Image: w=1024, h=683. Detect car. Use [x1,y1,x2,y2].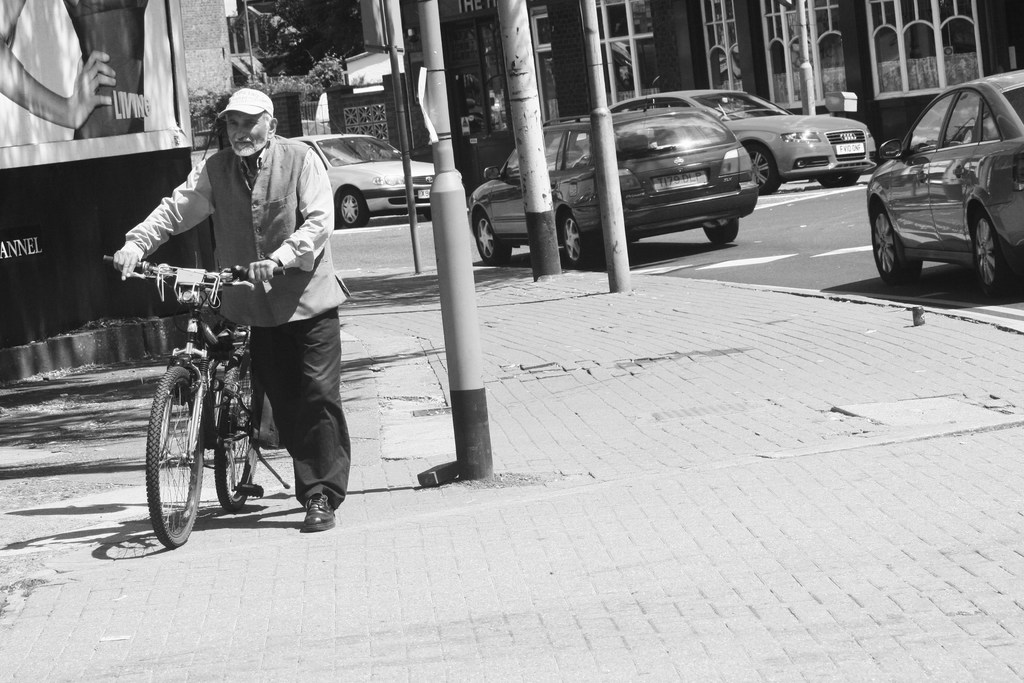
[467,99,757,273].
